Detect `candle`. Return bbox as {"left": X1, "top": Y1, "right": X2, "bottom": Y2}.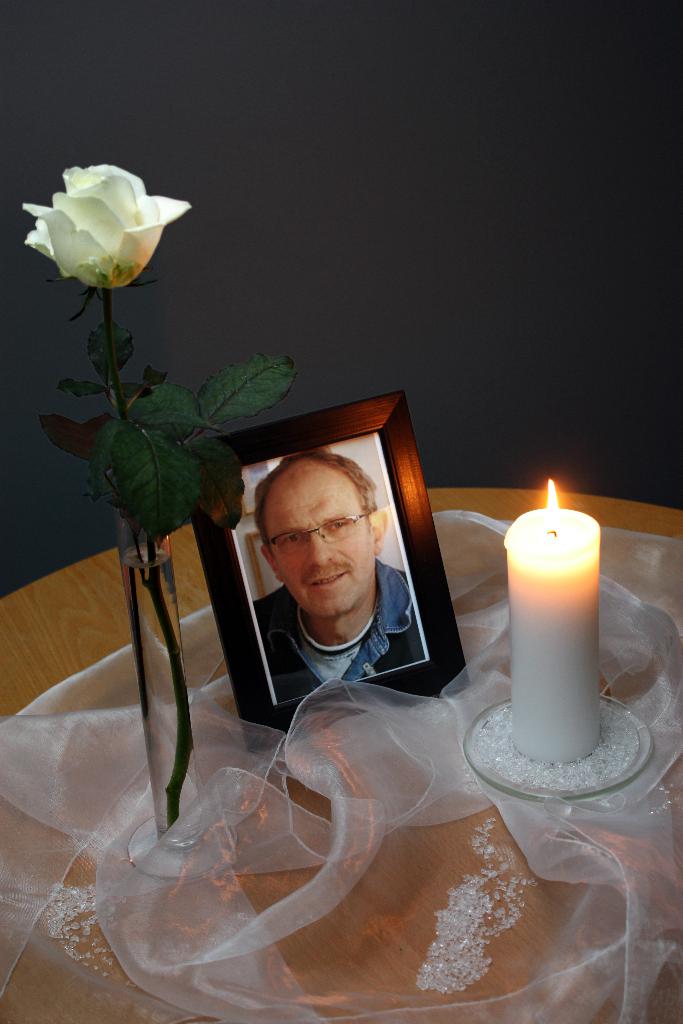
{"left": 507, "top": 474, "right": 598, "bottom": 762}.
